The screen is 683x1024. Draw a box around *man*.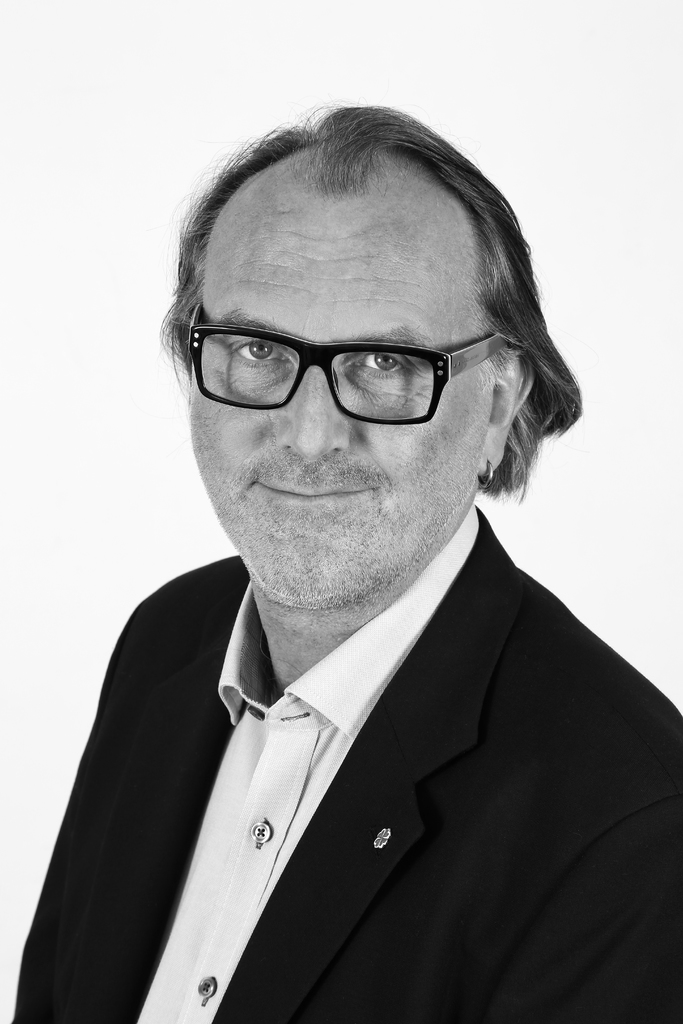
select_region(21, 114, 682, 1010).
